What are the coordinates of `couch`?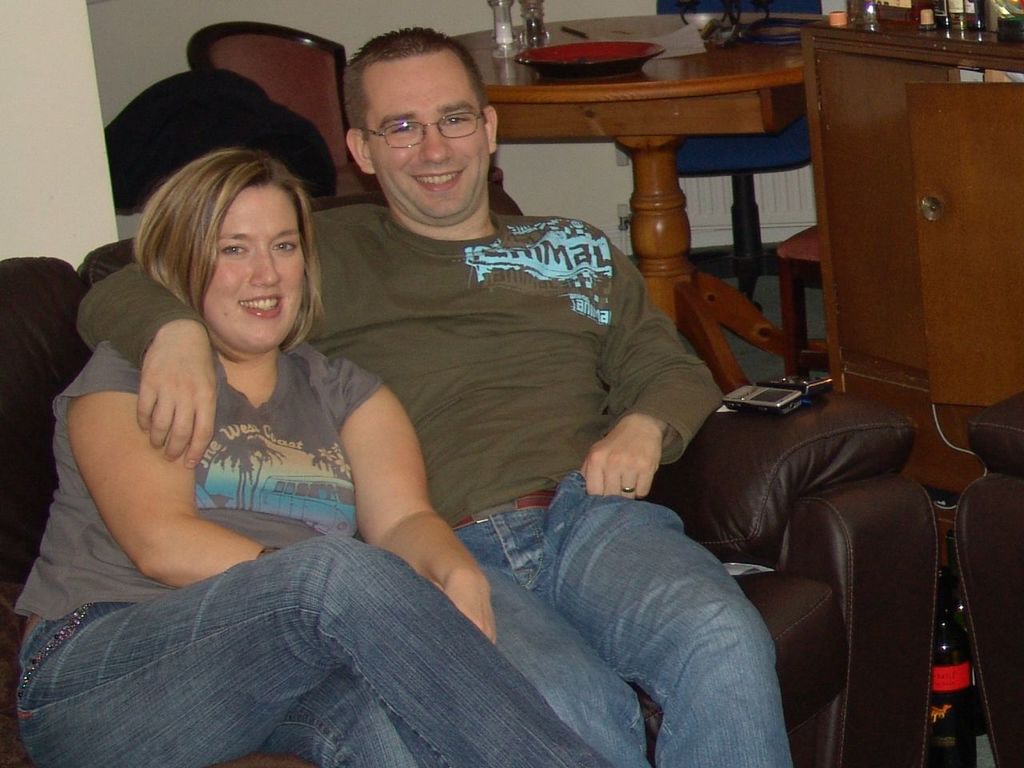
[5, 104, 1000, 767].
